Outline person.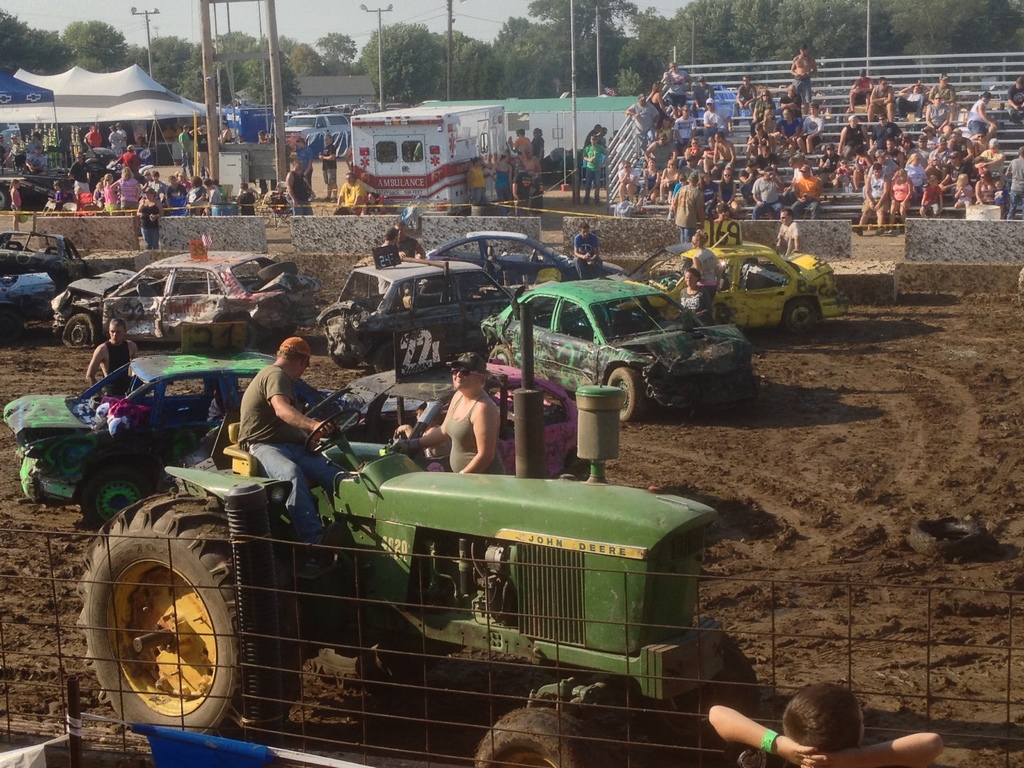
Outline: (left=390, top=221, right=428, bottom=258).
